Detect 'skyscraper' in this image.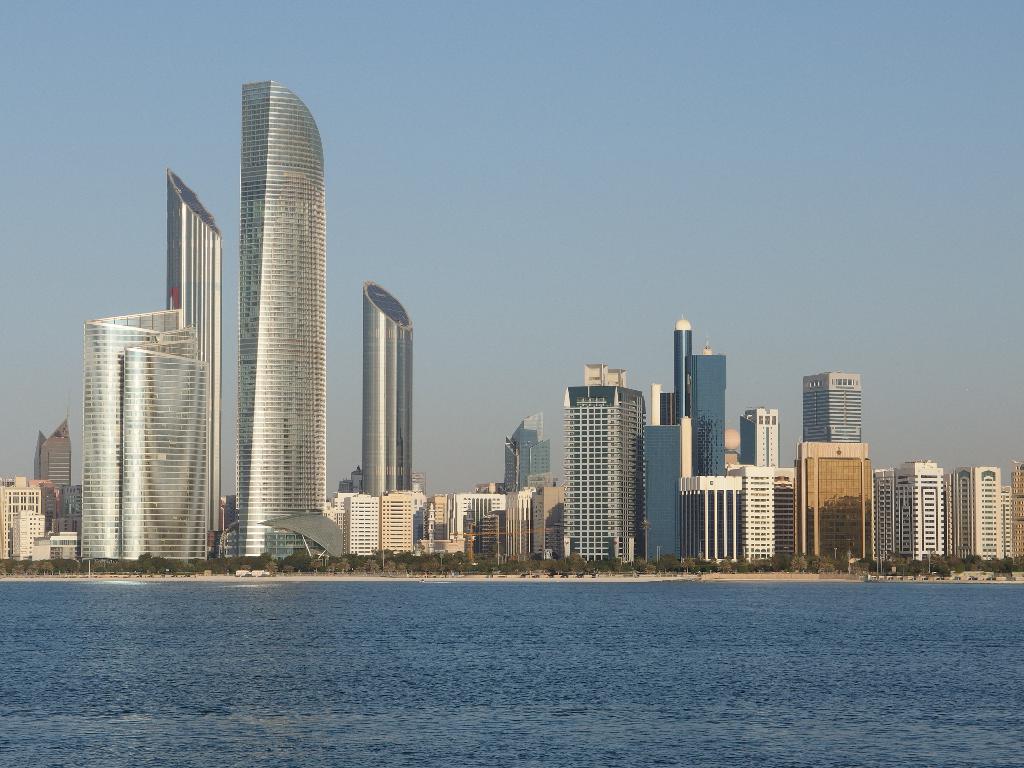
Detection: bbox(31, 410, 72, 483).
